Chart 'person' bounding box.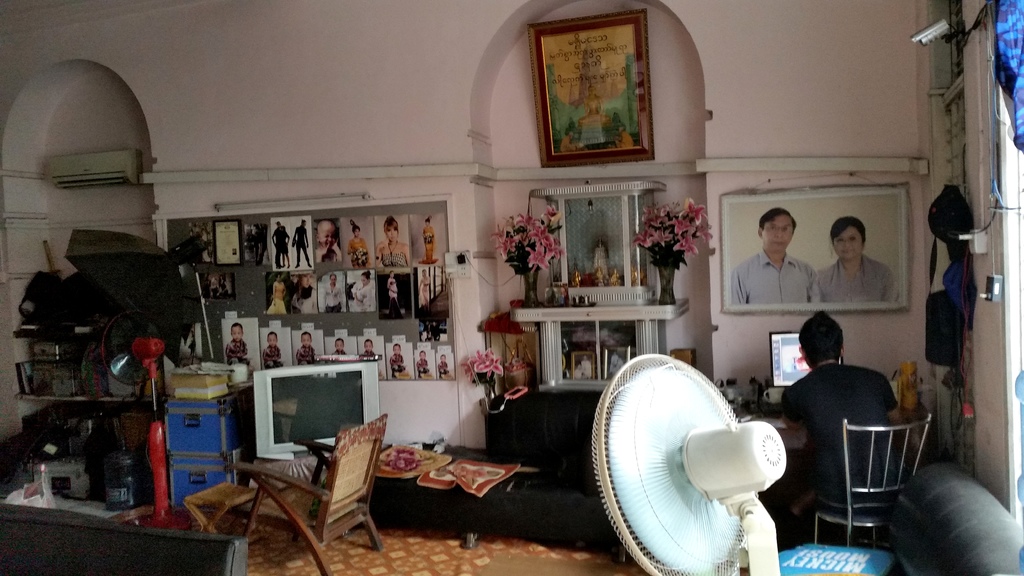
Charted: crop(227, 322, 251, 373).
